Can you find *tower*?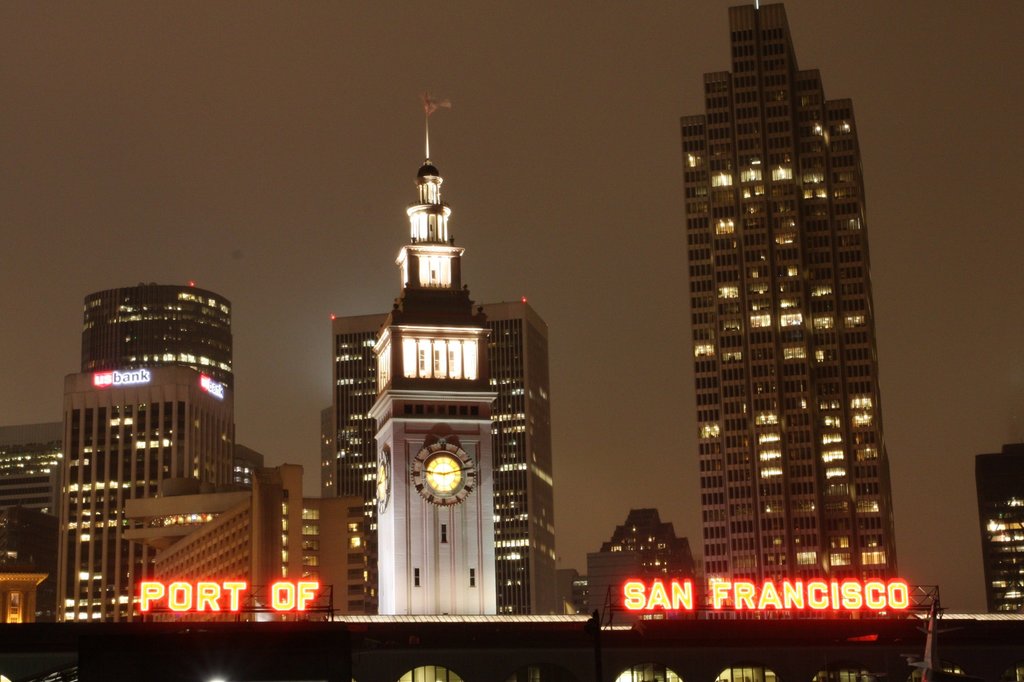
Yes, bounding box: l=973, t=439, r=1023, b=623.
